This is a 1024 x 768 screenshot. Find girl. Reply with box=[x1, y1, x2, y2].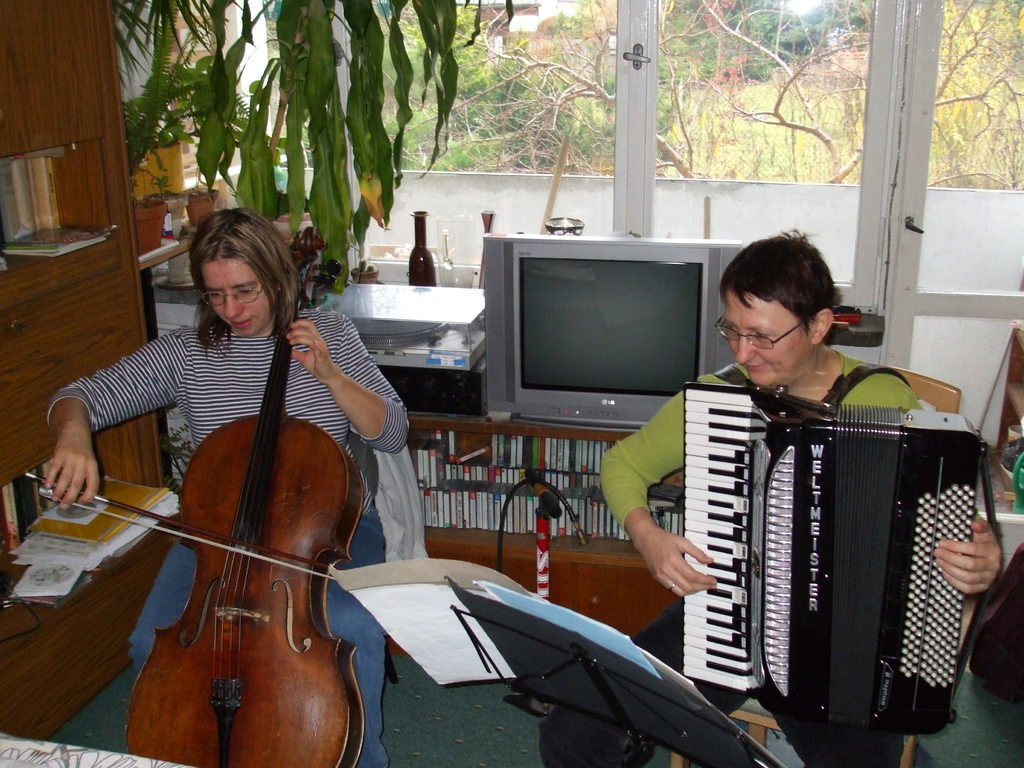
box=[47, 213, 408, 767].
